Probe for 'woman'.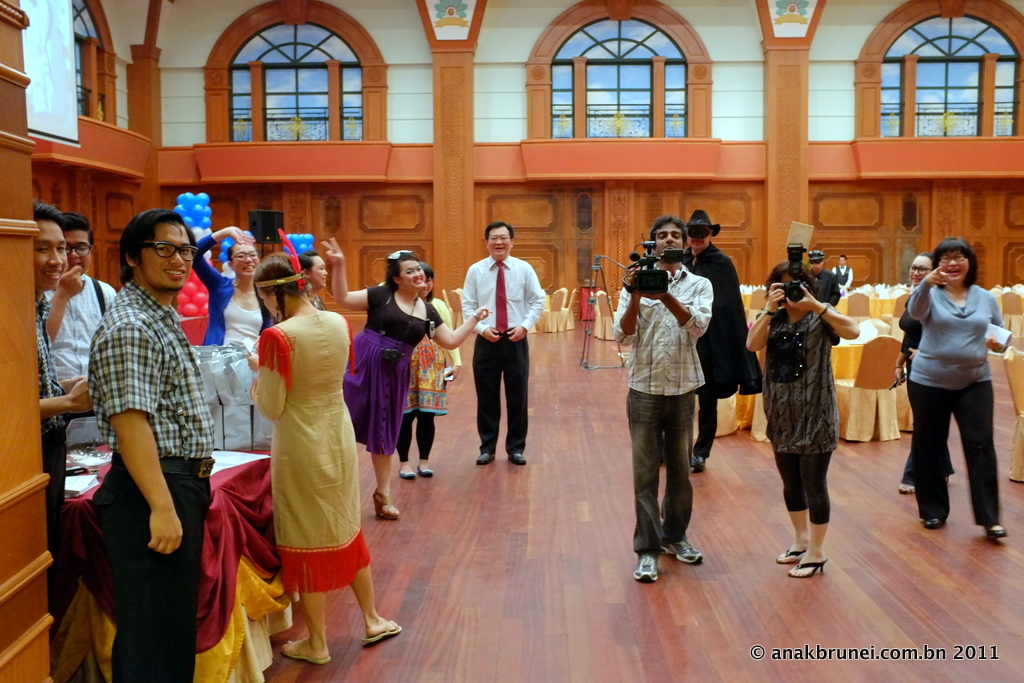
Probe result: [left=244, top=252, right=404, bottom=665].
